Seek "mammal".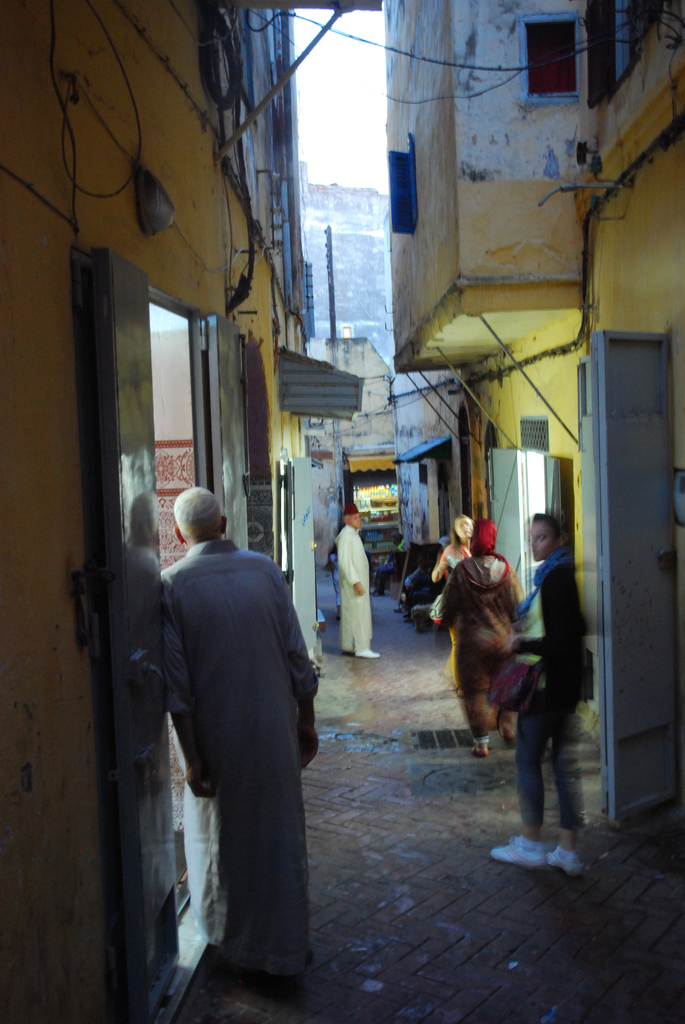
(x1=141, y1=488, x2=325, y2=972).
